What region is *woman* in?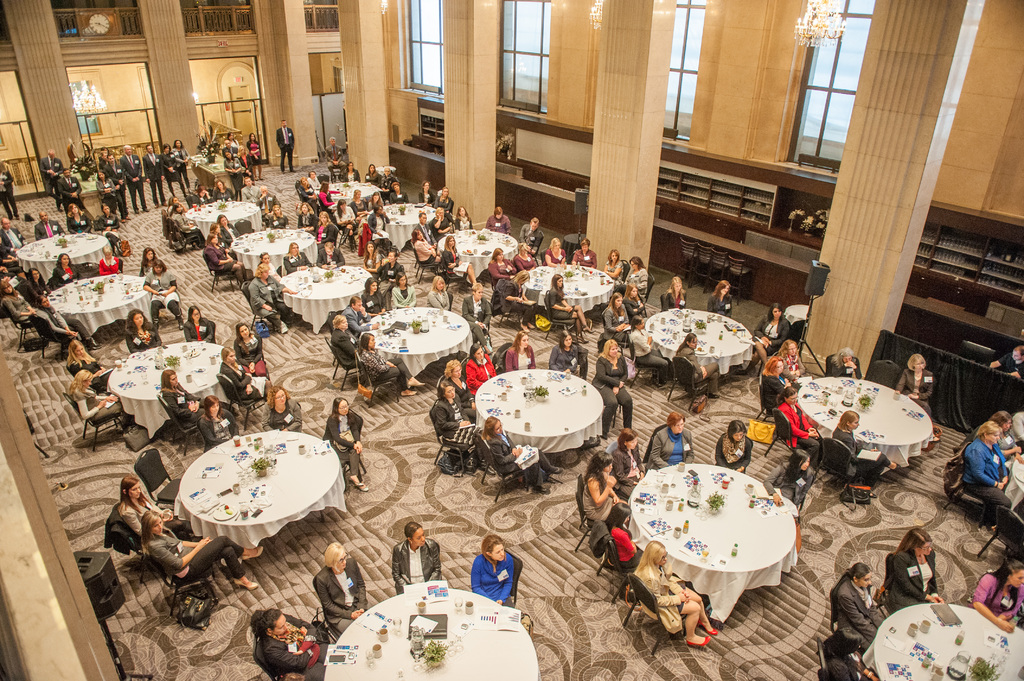
<region>229, 324, 273, 378</region>.
